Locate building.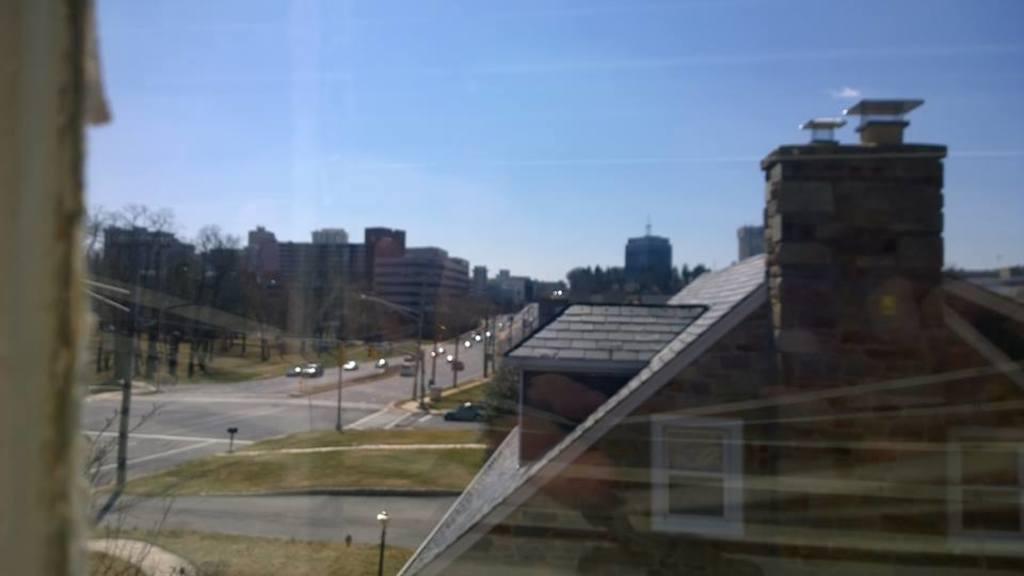
Bounding box: region(0, 0, 119, 575).
